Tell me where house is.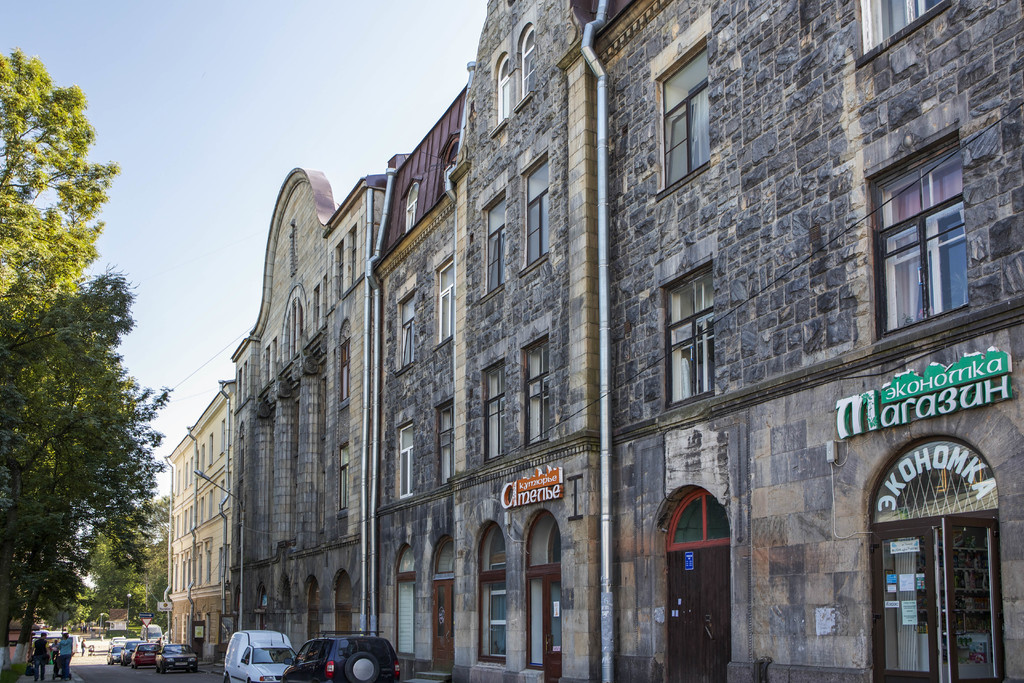
house is at 94,607,138,633.
